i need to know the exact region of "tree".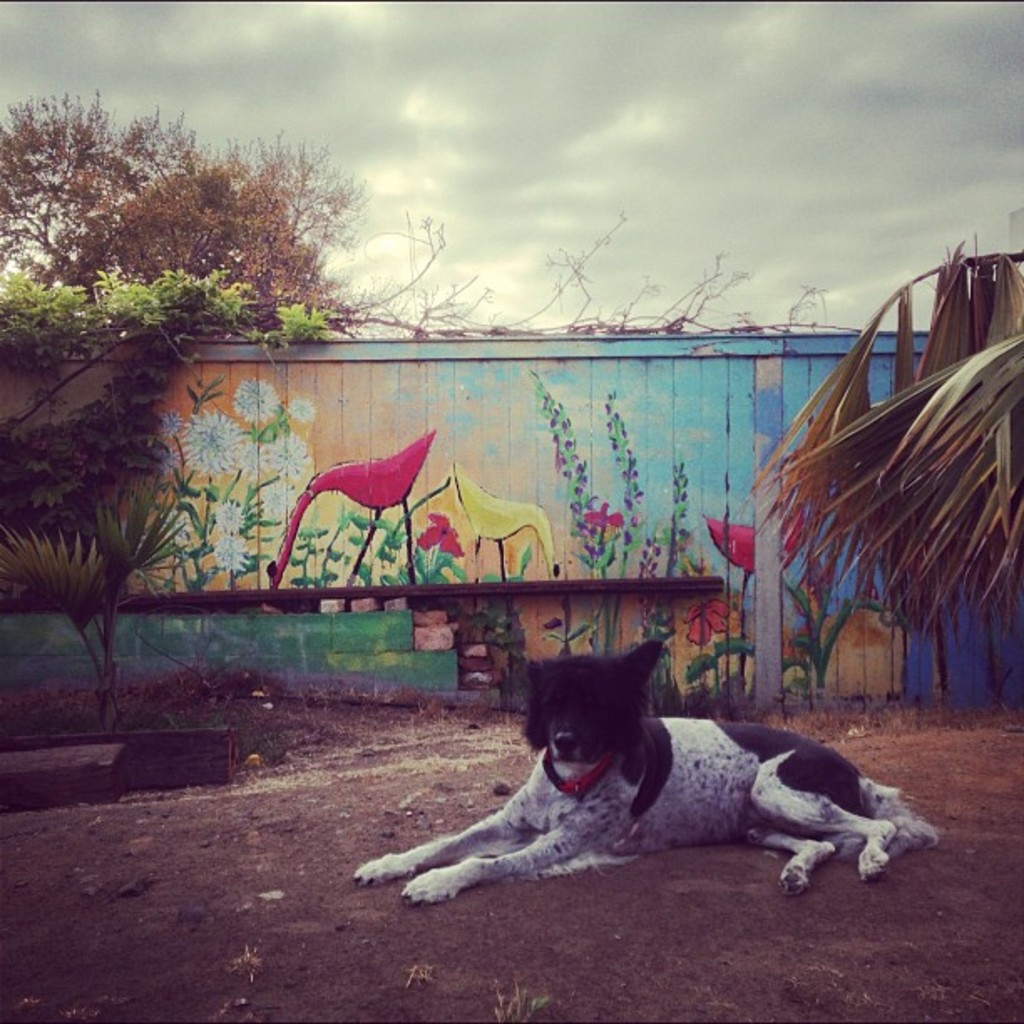
Region: [x1=0, y1=80, x2=407, y2=320].
